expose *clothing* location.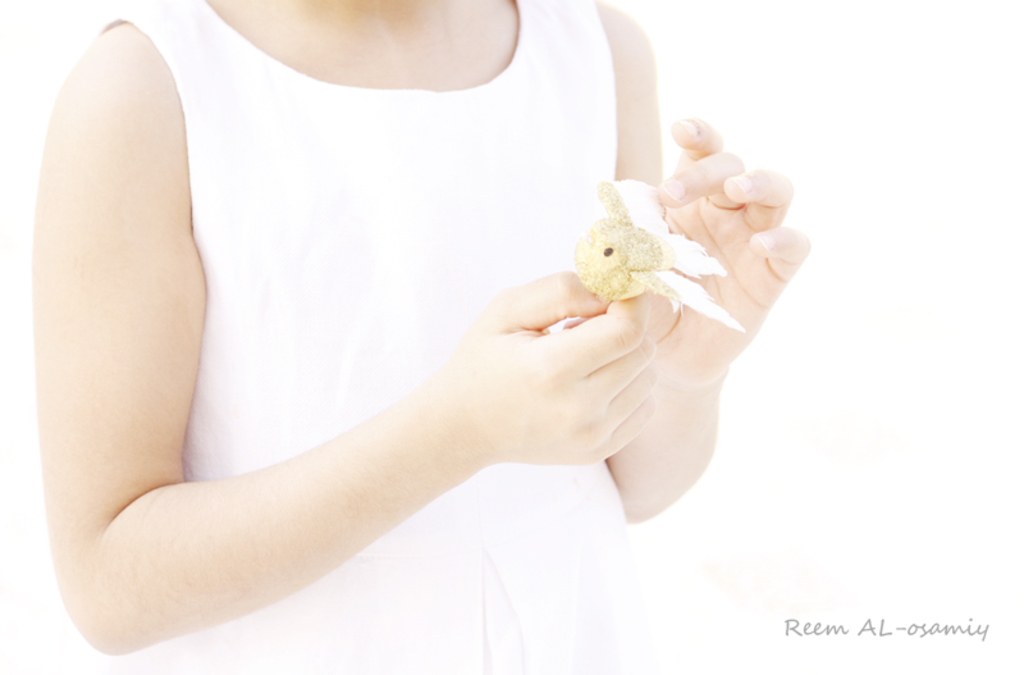
Exposed at crop(92, 0, 668, 674).
